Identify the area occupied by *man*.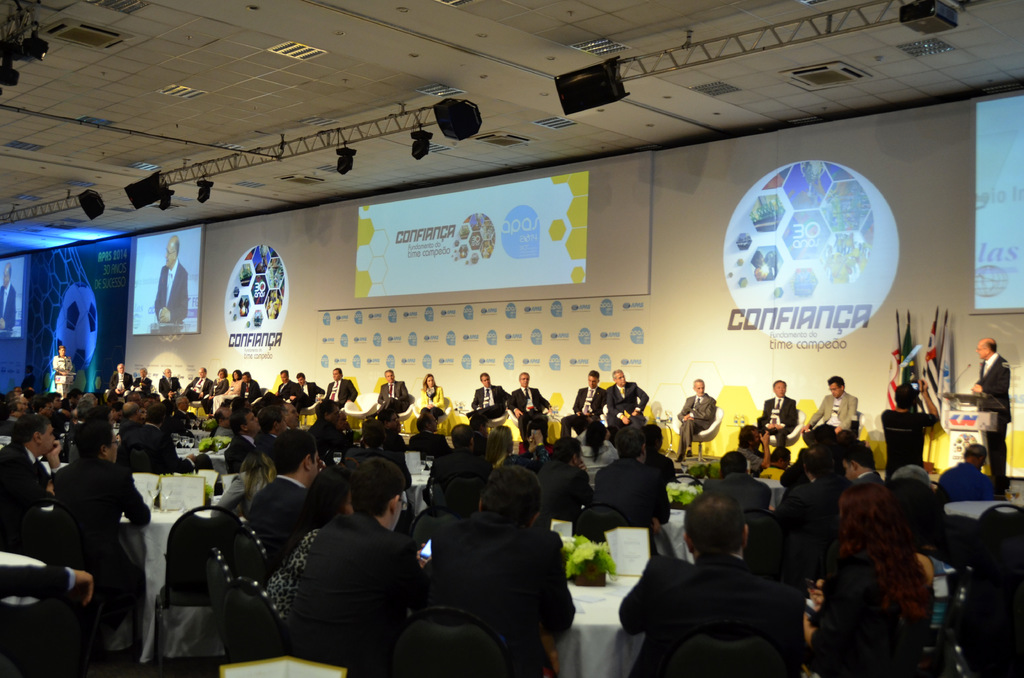
Area: bbox=[86, 394, 97, 406].
